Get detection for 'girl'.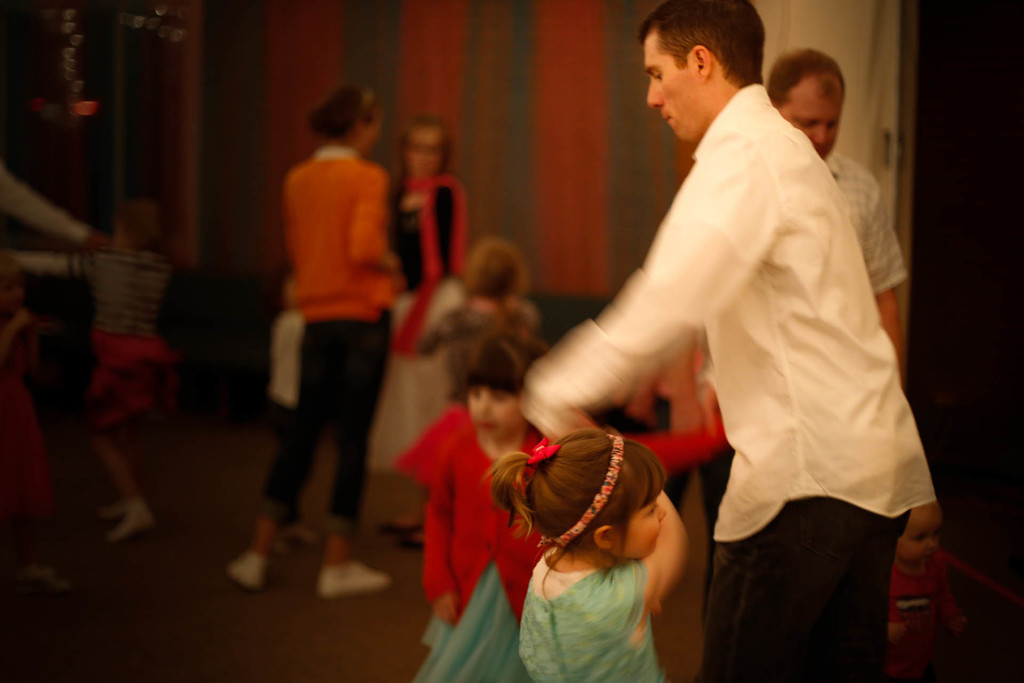
Detection: box=[394, 236, 541, 491].
